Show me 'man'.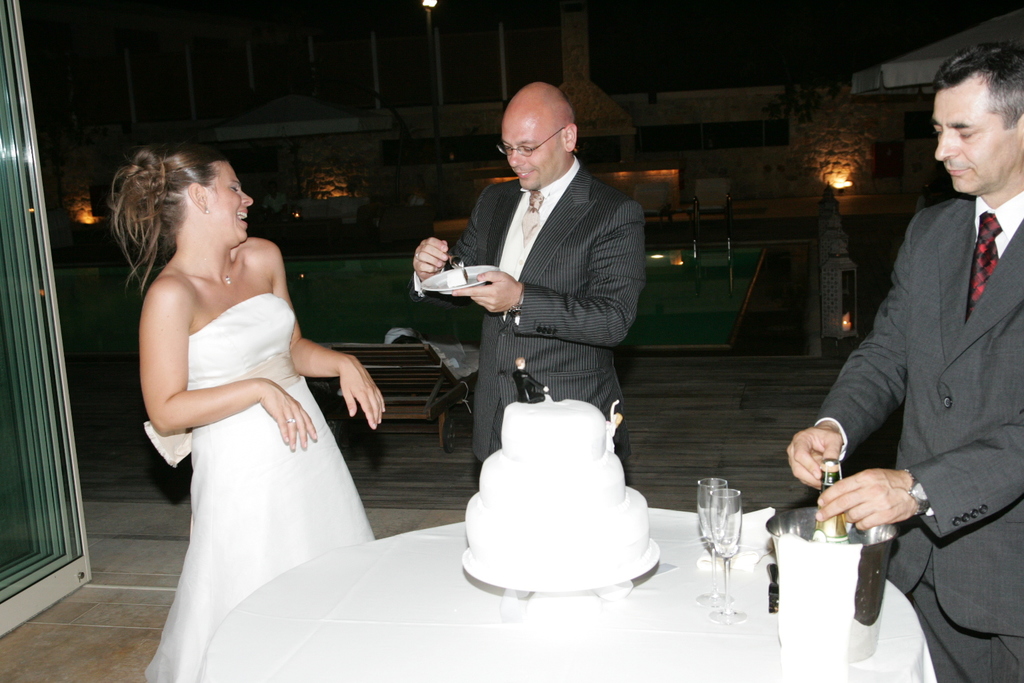
'man' is here: x1=411 y1=78 x2=643 y2=462.
